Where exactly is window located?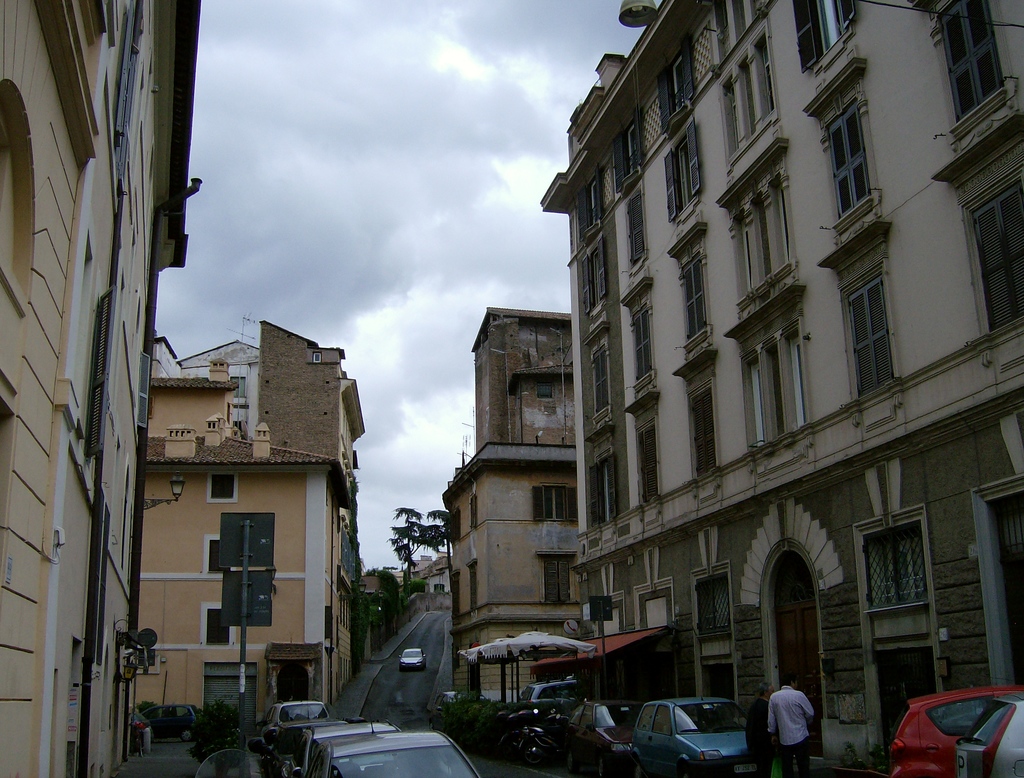
Its bounding box is rect(207, 468, 239, 504).
